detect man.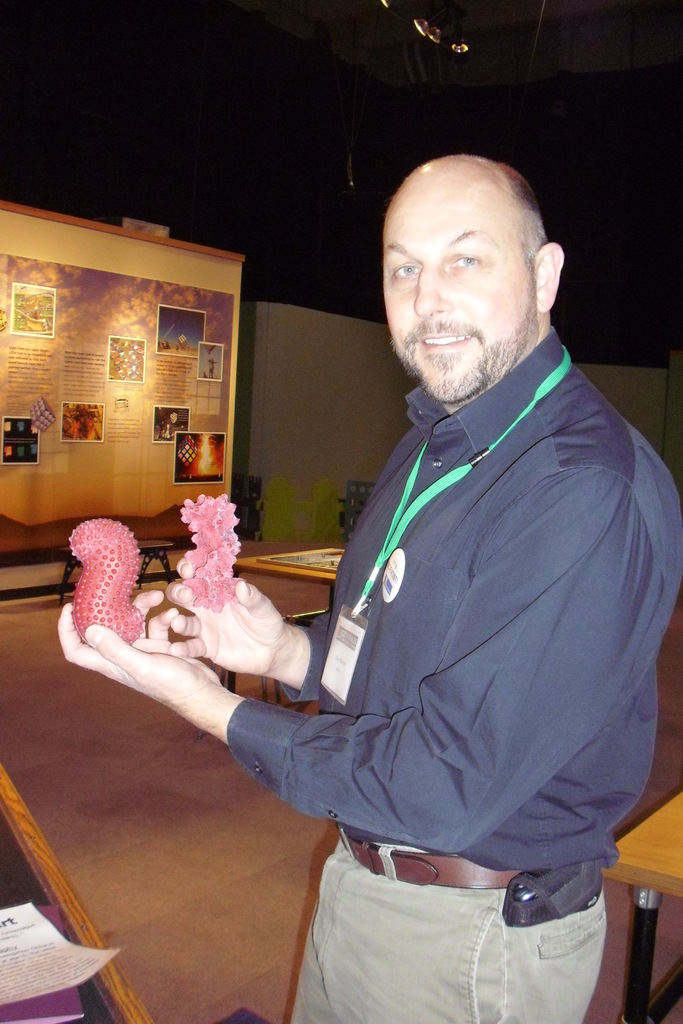
Detected at 142,196,588,980.
